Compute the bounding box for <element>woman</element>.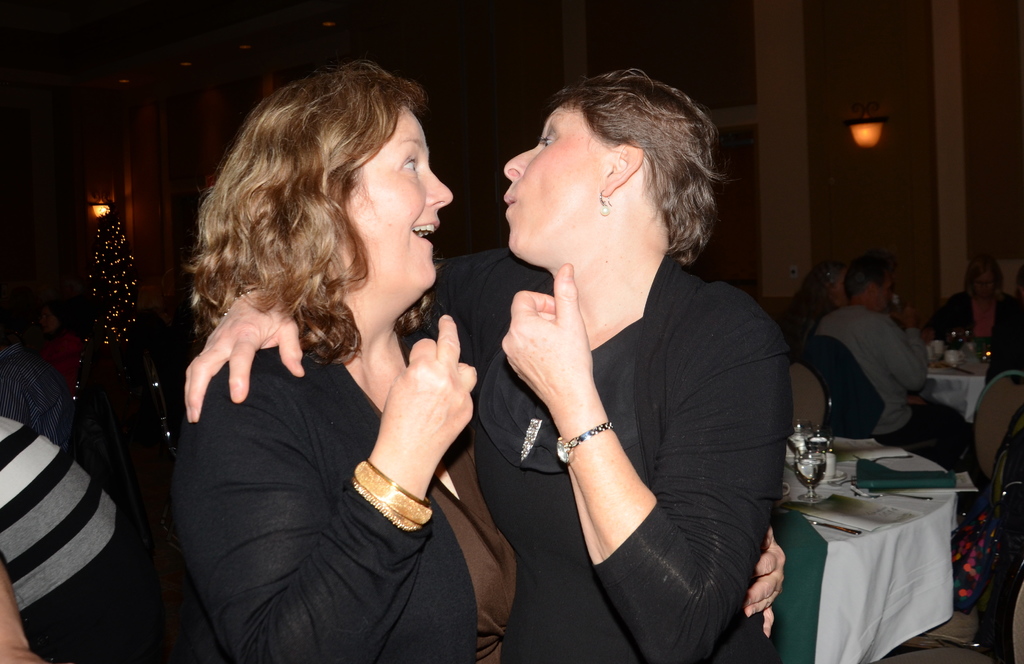
[166,61,525,663].
